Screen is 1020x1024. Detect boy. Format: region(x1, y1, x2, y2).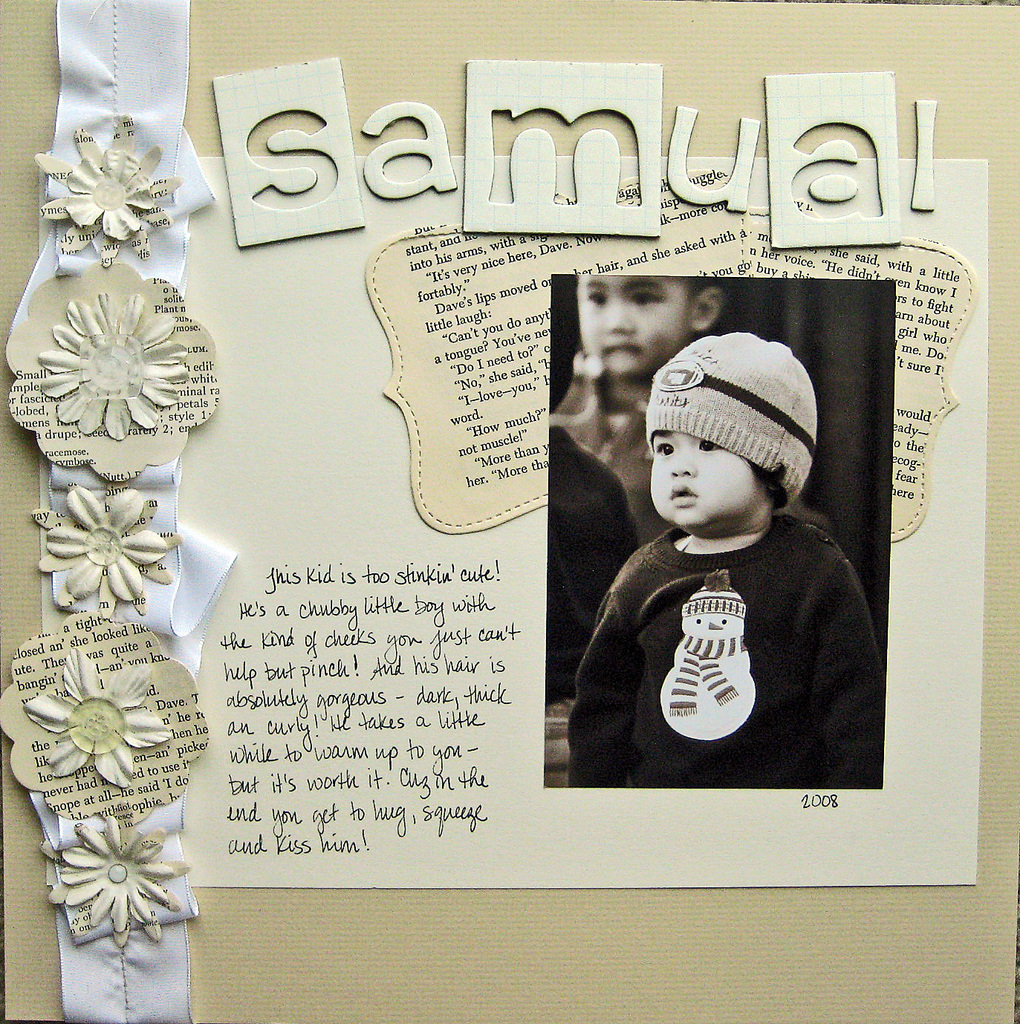
region(575, 327, 893, 785).
